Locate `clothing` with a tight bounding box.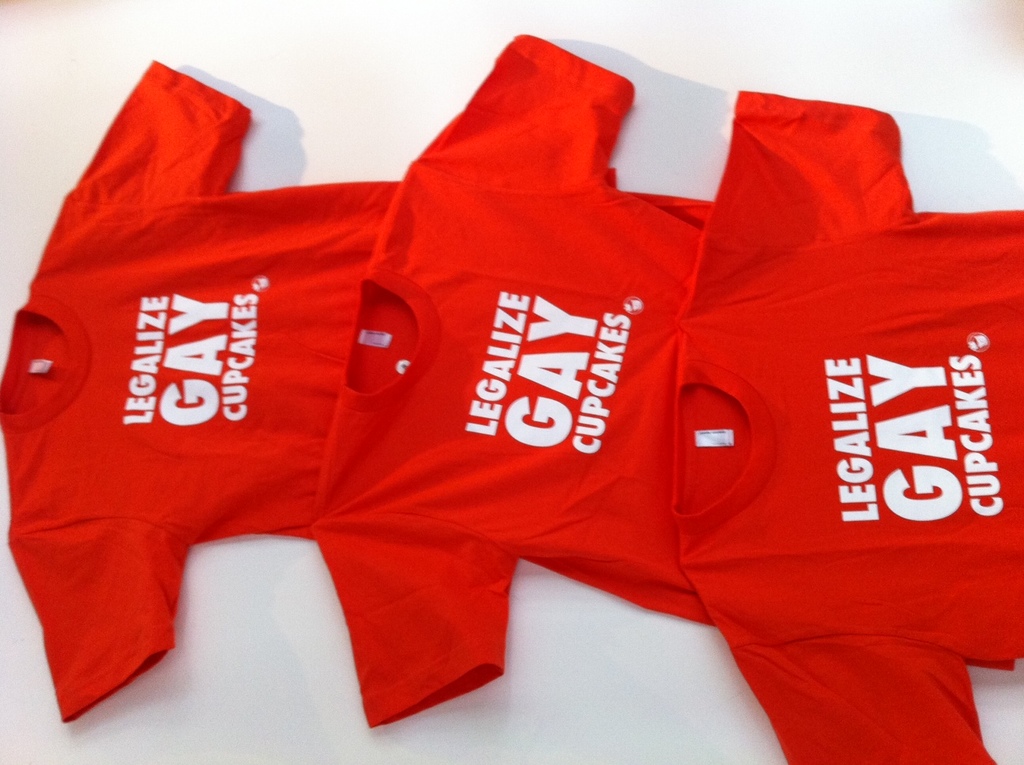
locate(672, 87, 1023, 764).
